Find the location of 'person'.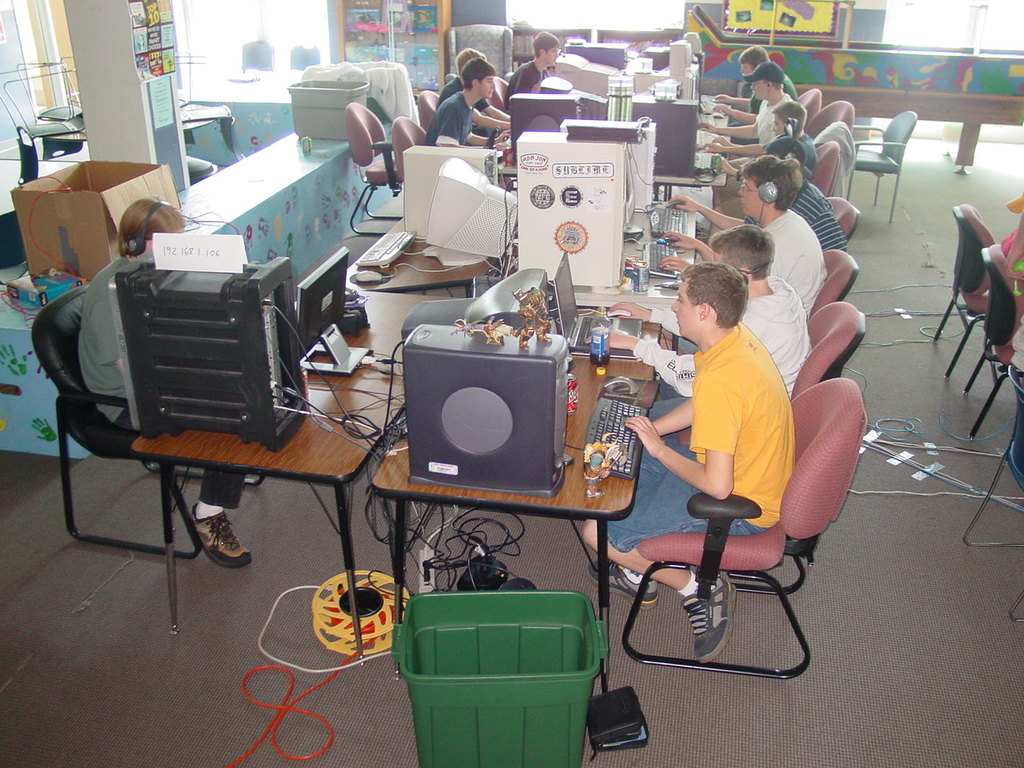
Location: {"x1": 429, "y1": 66, "x2": 515, "y2": 150}.
